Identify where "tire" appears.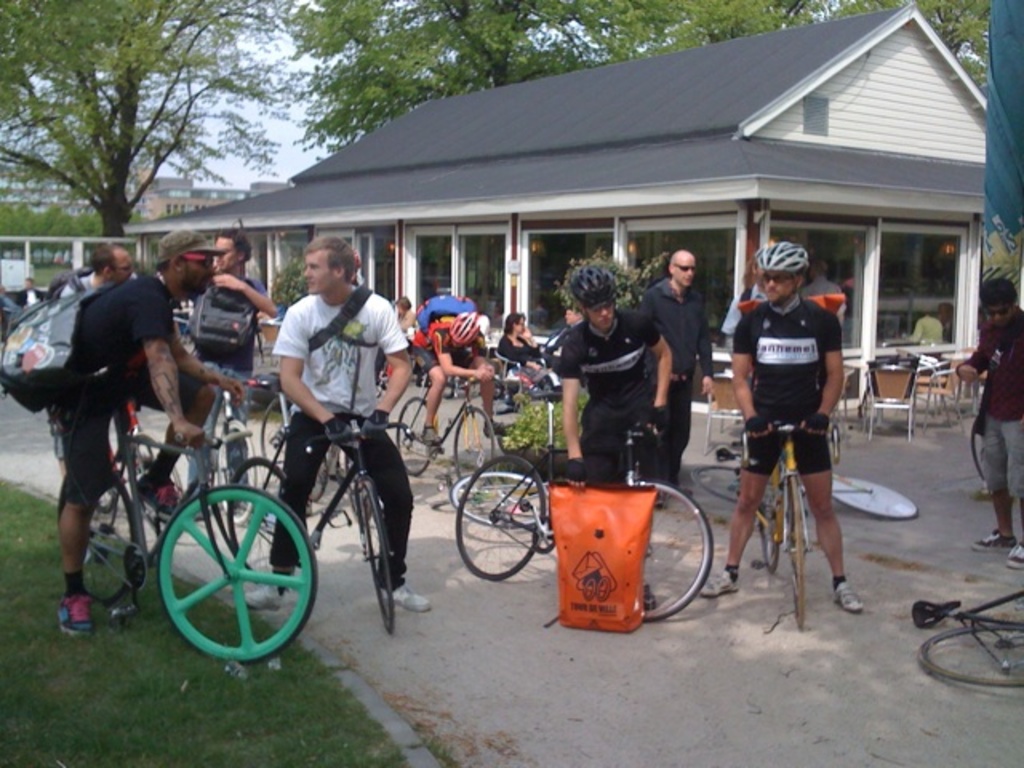
Appears at x1=629, y1=480, x2=715, y2=621.
